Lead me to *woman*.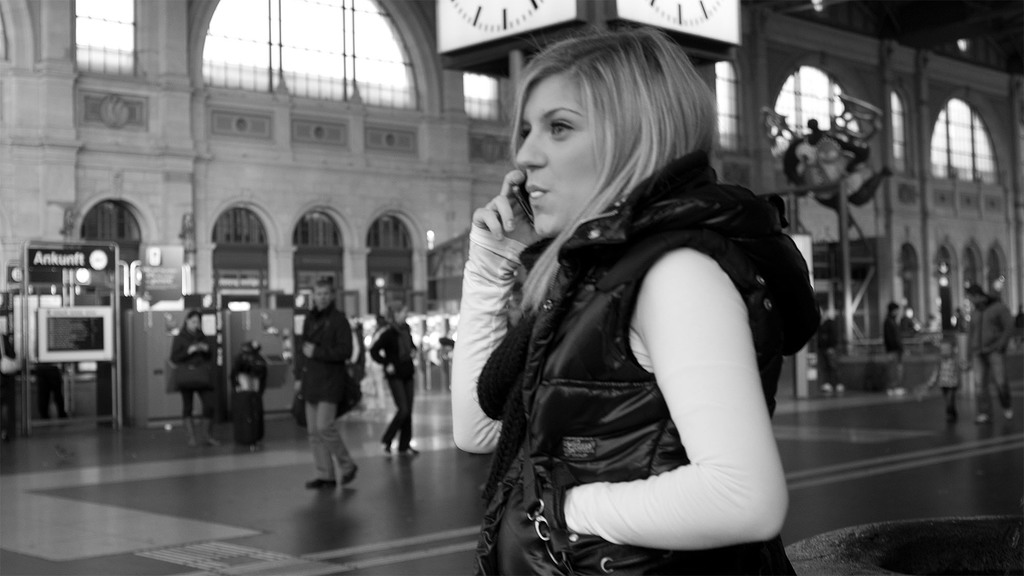
Lead to box=[429, 22, 828, 575].
